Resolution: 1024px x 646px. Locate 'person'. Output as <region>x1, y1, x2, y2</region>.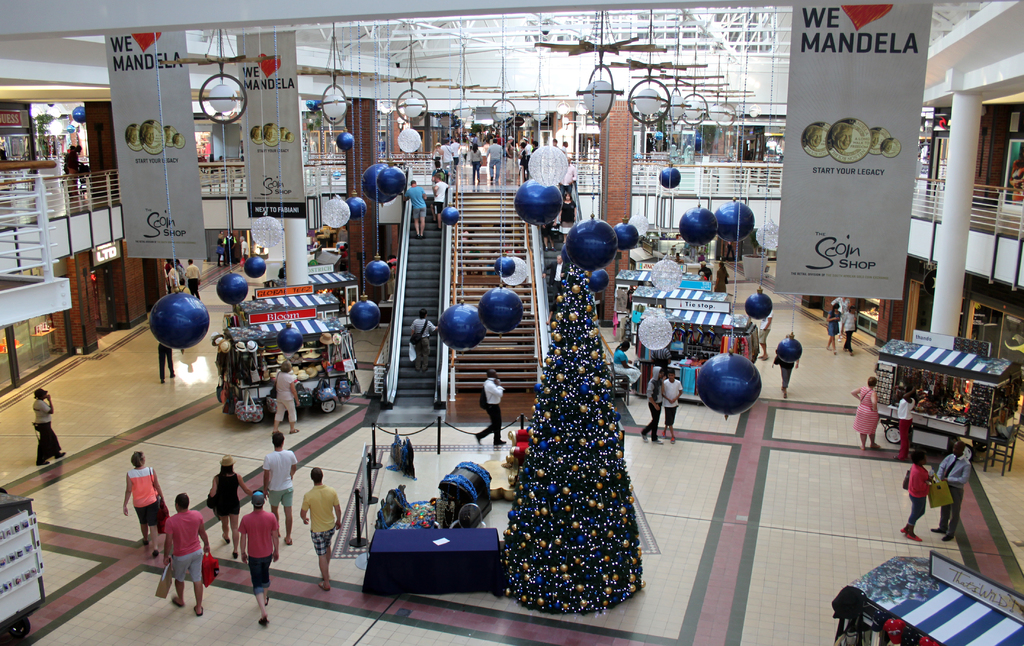
<region>269, 361, 295, 435</region>.
